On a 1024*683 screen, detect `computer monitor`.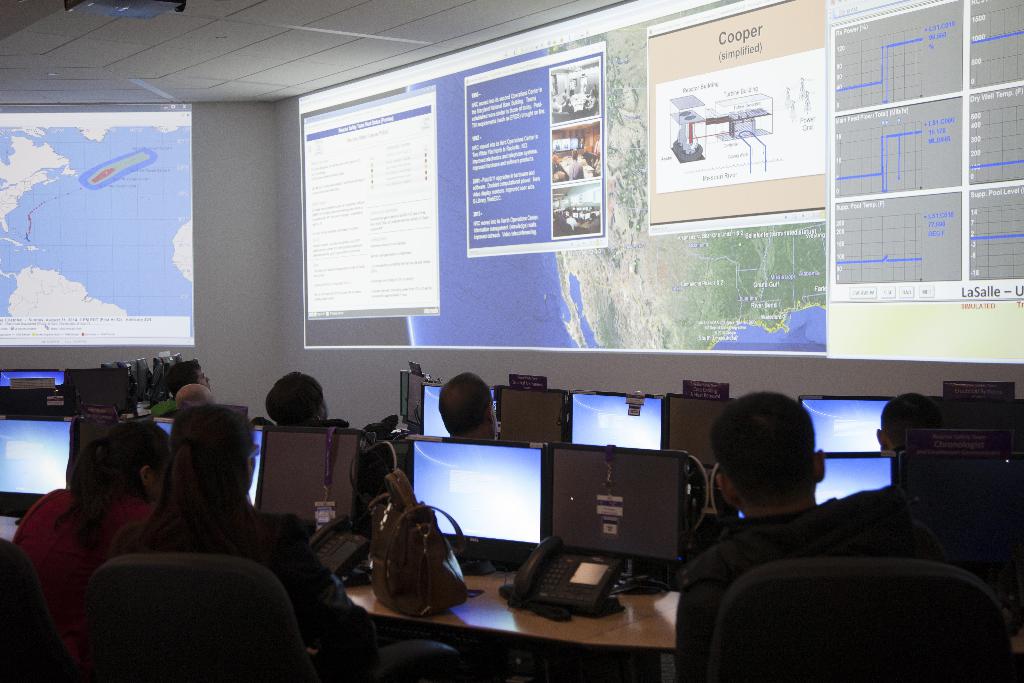
bbox=[0, 366, 65, 386].
